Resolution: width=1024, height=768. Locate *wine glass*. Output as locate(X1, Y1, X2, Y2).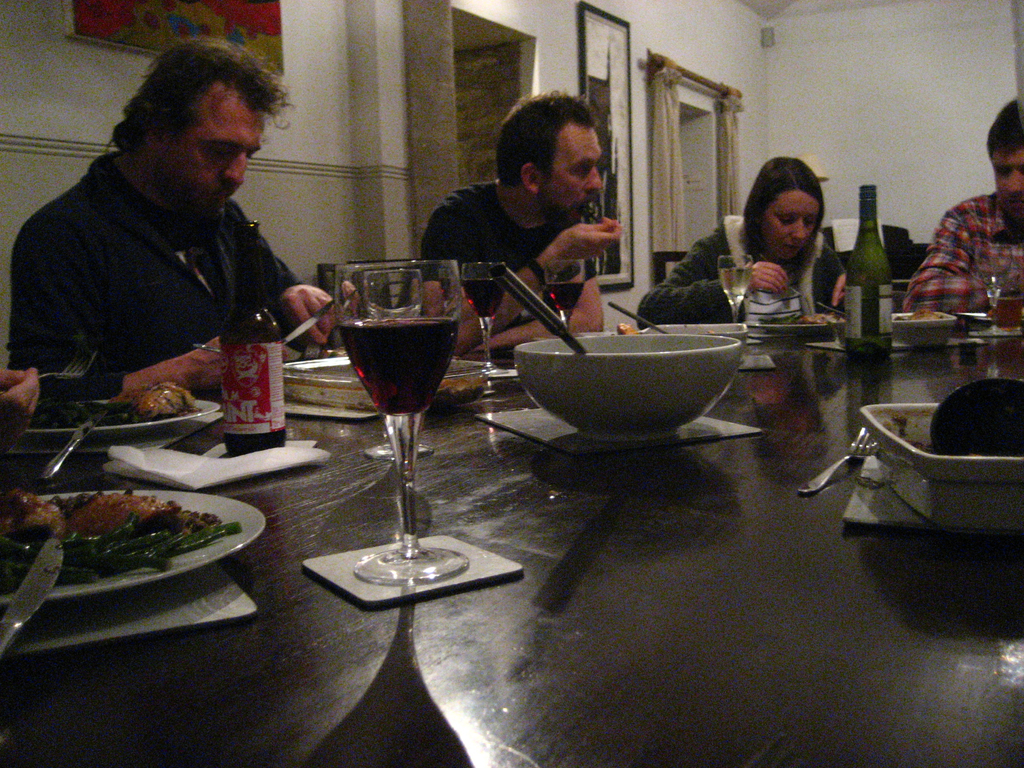
locate(968, 246, 1009, 317).
